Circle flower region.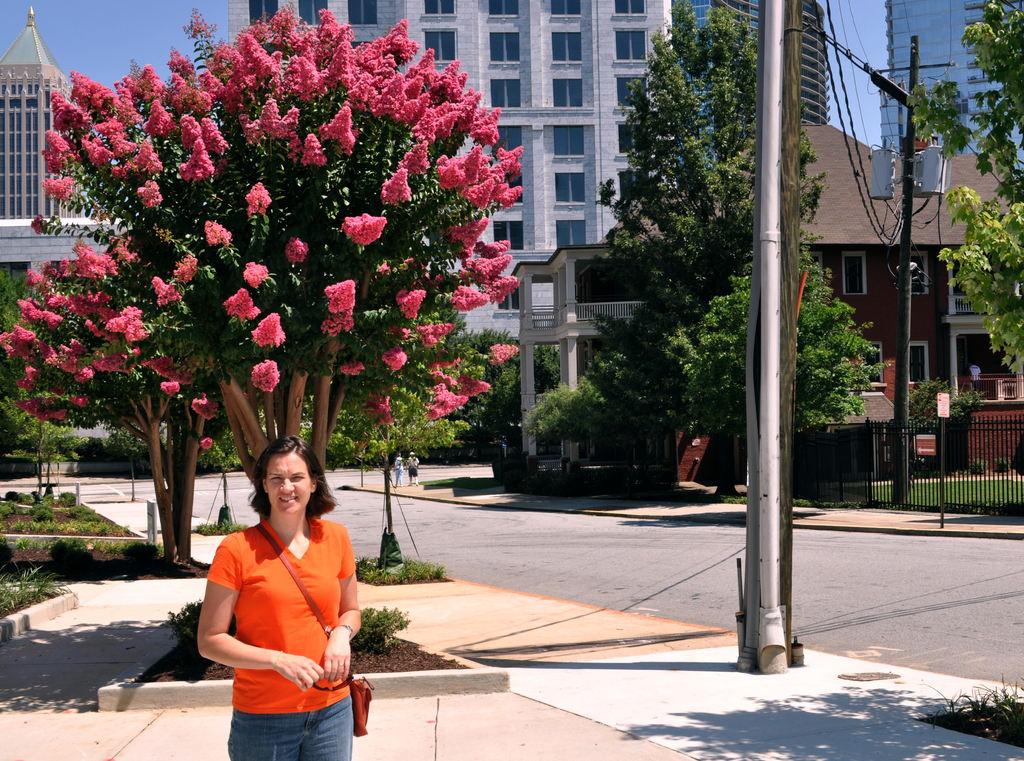
Region: <region>149, 269, 191, 307</region>.
